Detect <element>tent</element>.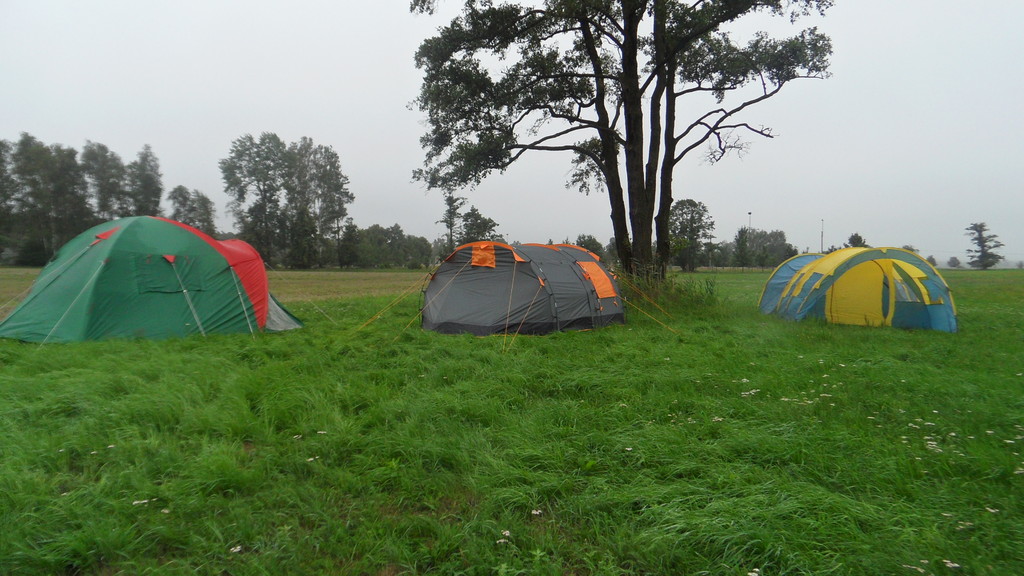
Detected at {"left": 401, "top": 232, "right": 638, "bottom": 336}.
